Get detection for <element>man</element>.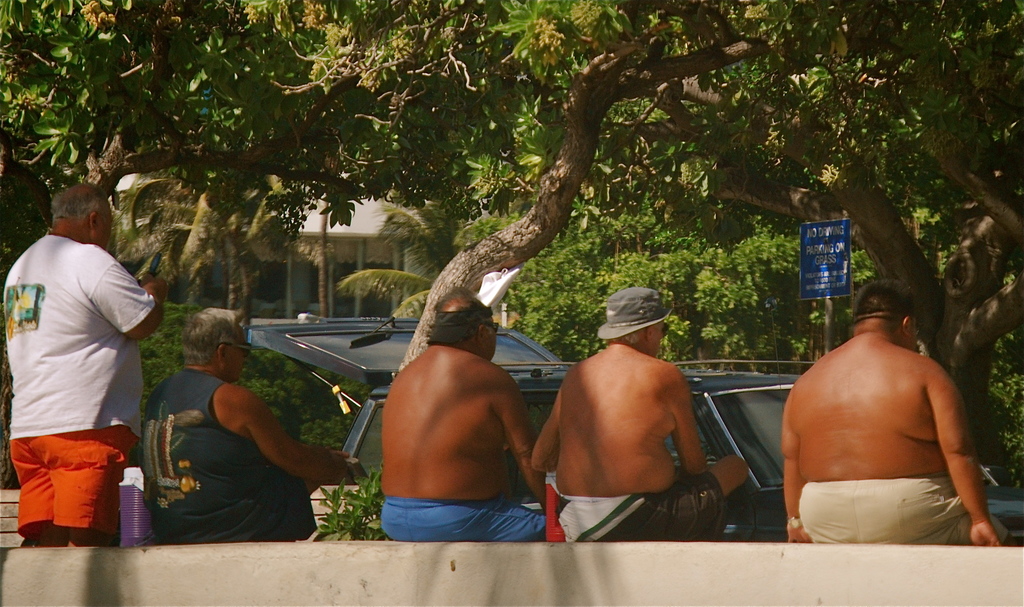
Detection: 140, 307, 364, 539.
